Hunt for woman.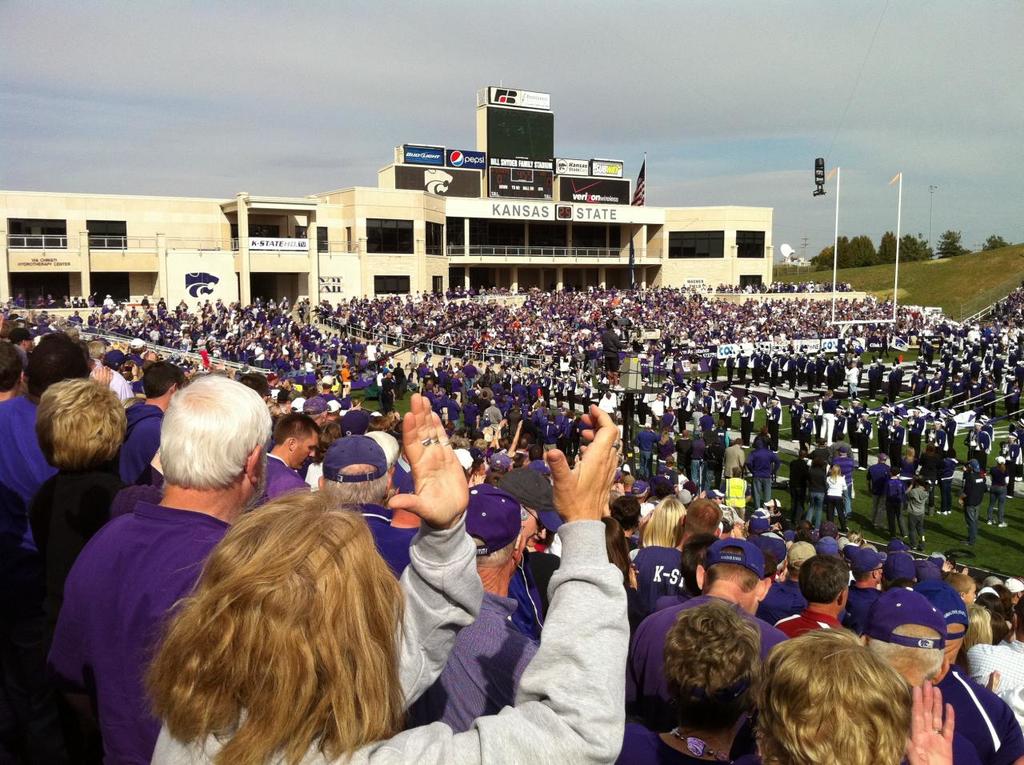
Hunted down at rect(729, 619, 958, 764).
